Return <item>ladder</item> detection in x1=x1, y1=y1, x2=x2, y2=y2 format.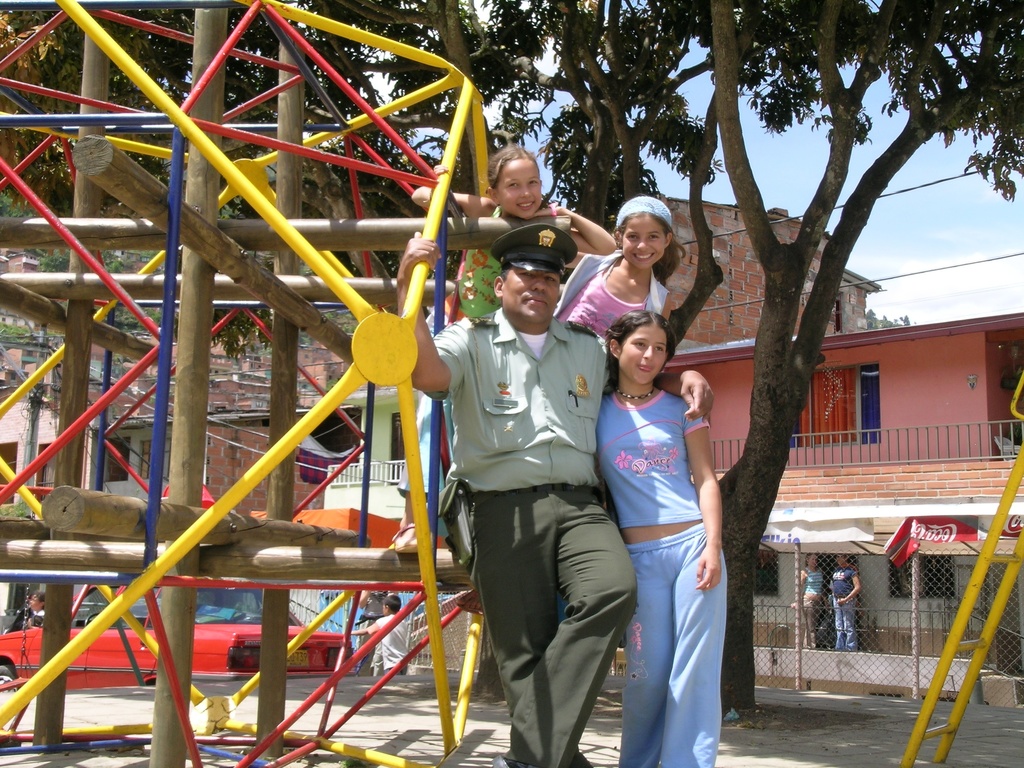
x1=902, y1=367, x2=1023, y2=765.
